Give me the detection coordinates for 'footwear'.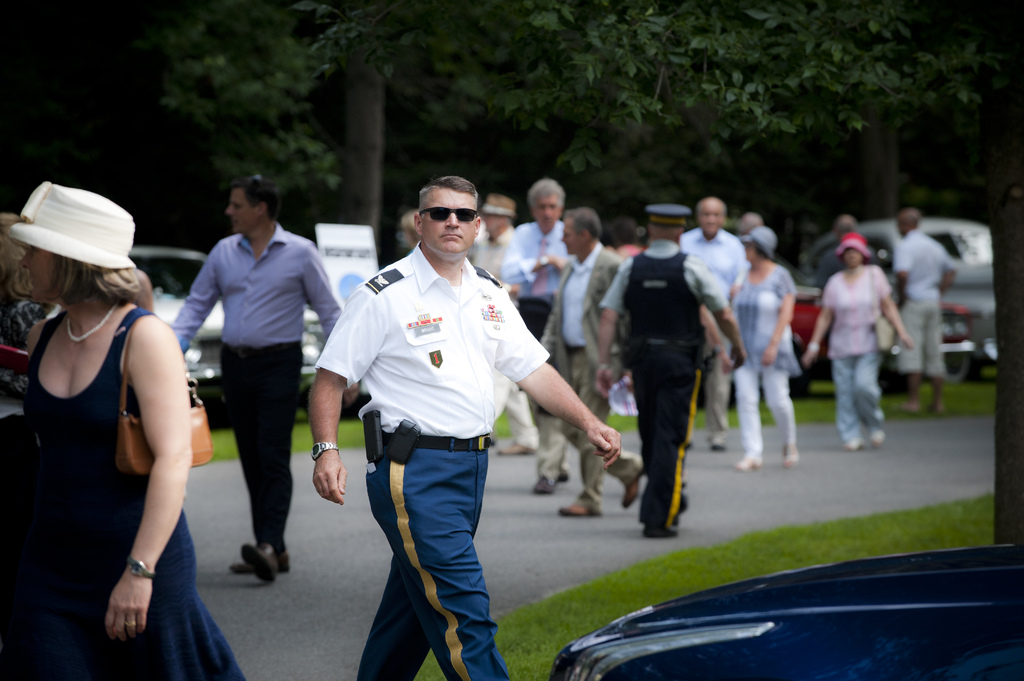
(left=231, top=559, right=252, bottom=572).
